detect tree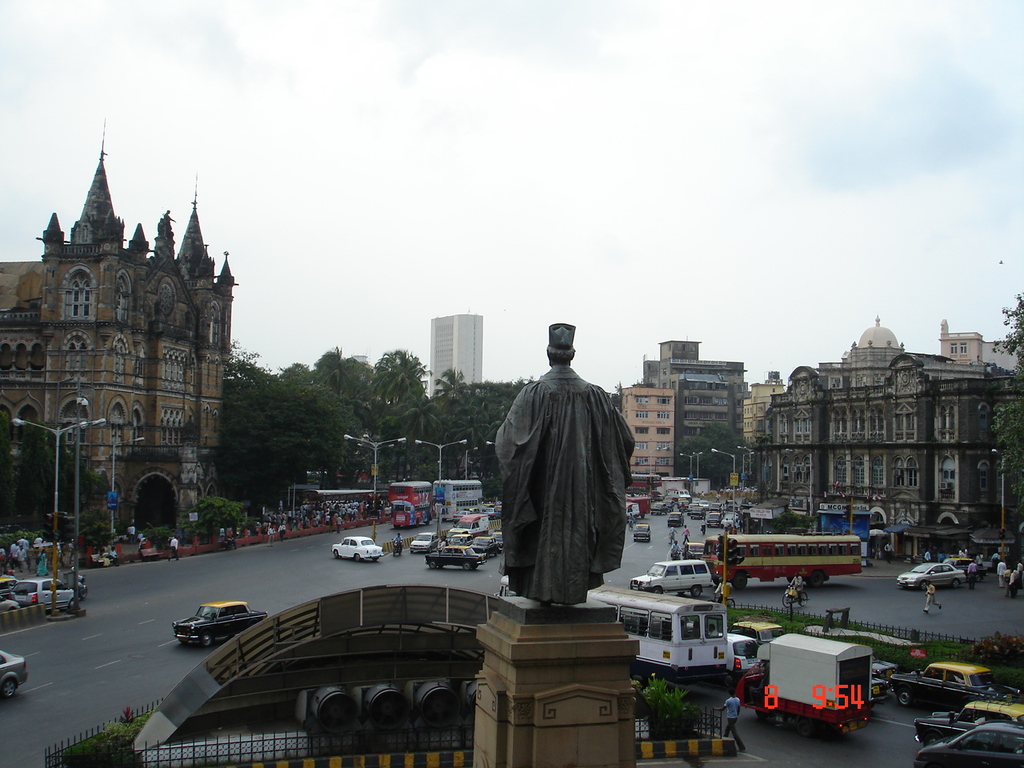
bbox=(994, 294, 1023, 500)
